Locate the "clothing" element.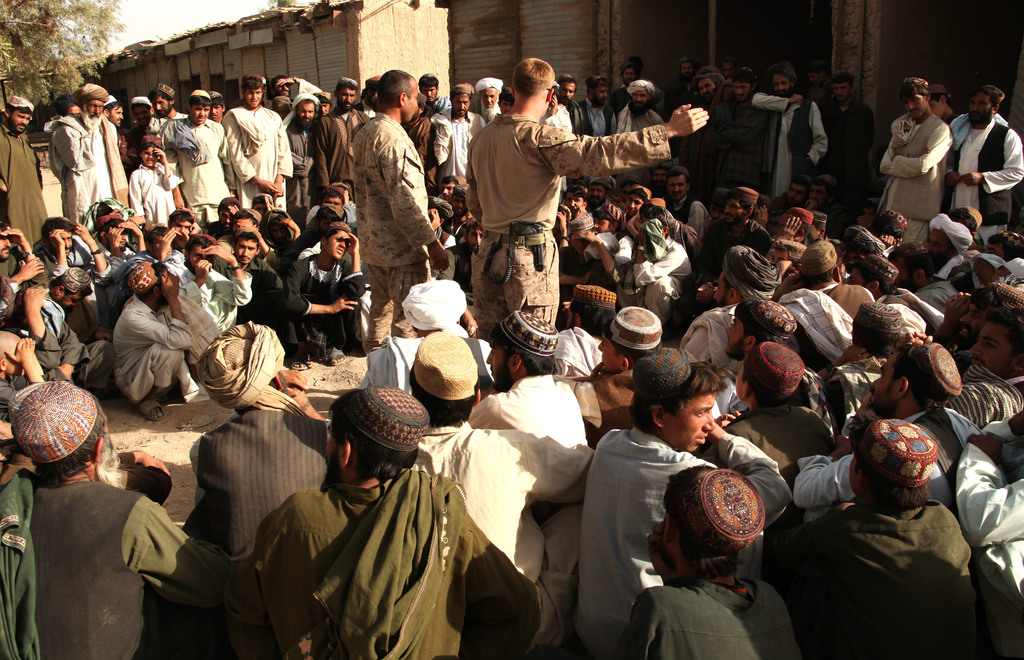
Element bbox: bbox=[548, 231, 638, 298].
